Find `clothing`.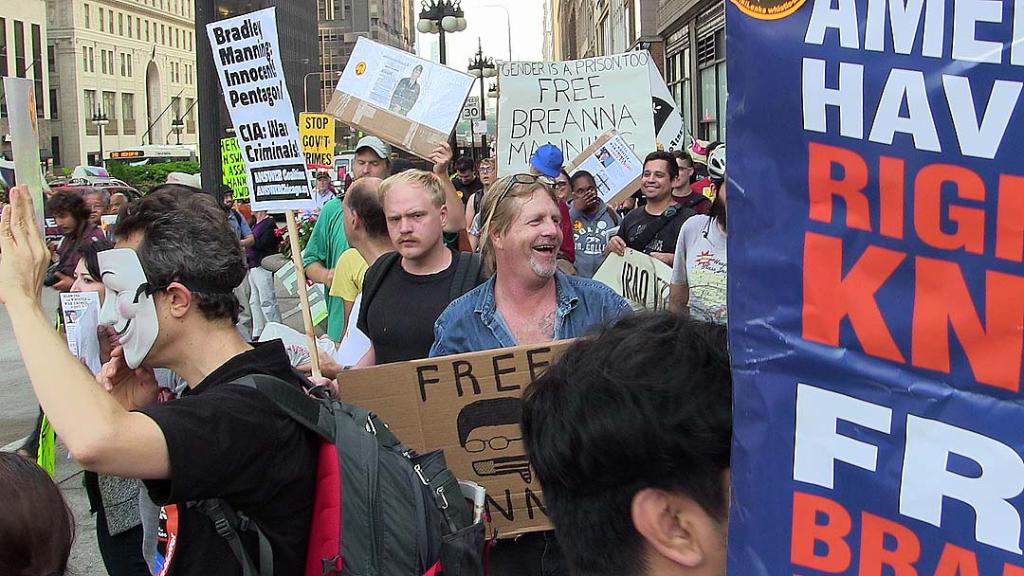
302,197,362,334.
